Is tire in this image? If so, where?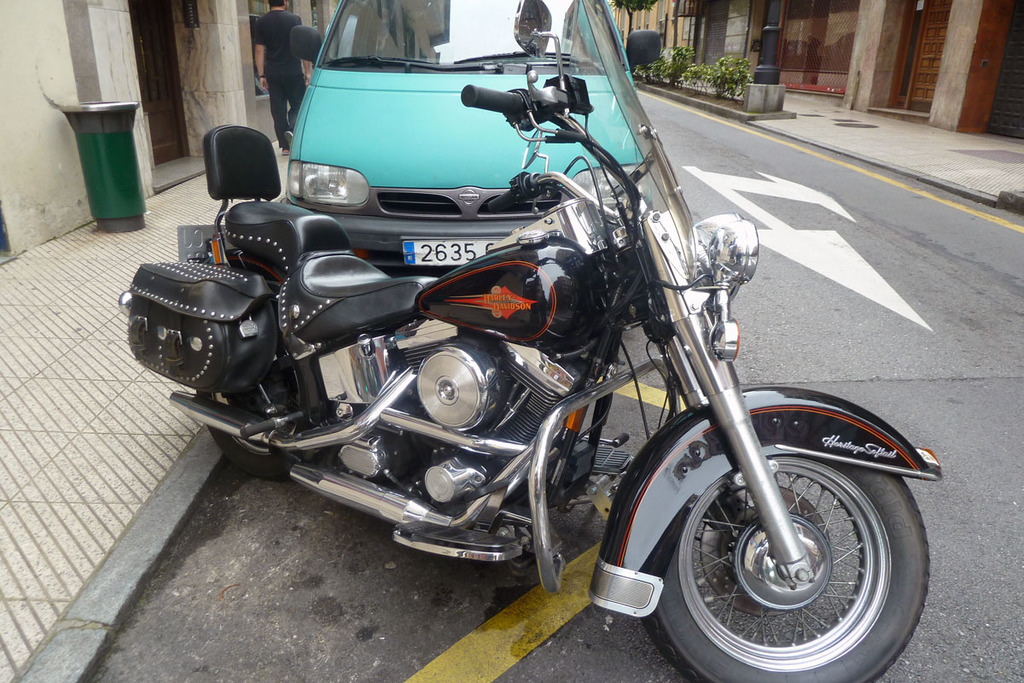
Yes, at left=189, top=298, right=305, bottom=476.
